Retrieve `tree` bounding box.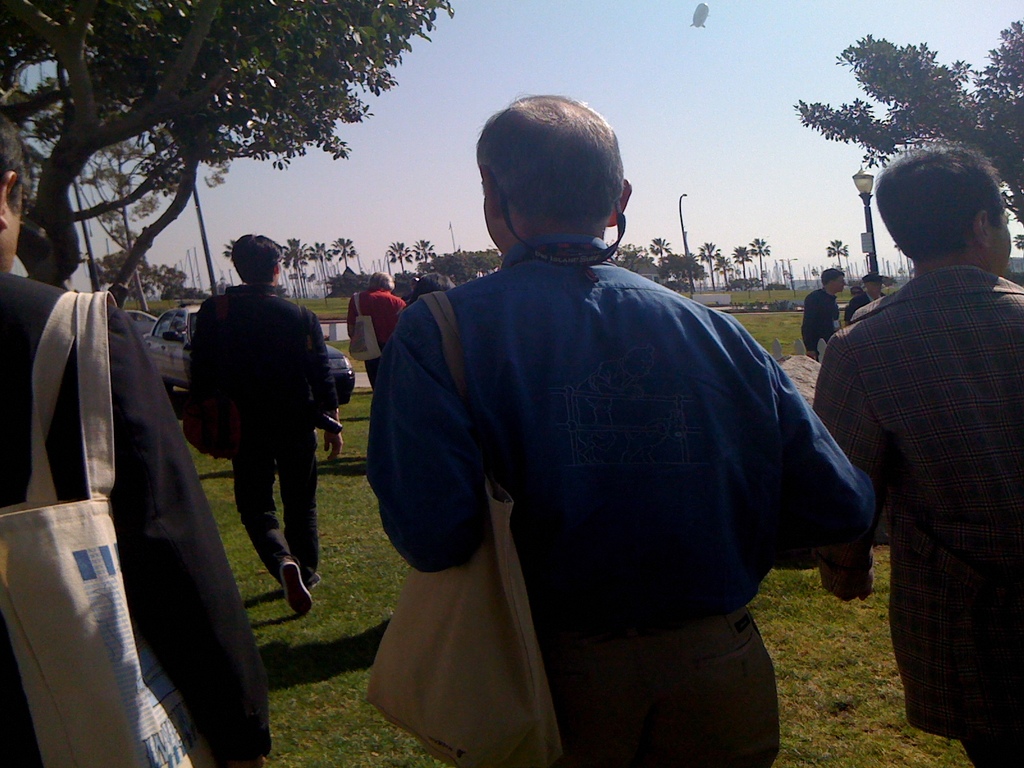
Bounding box: x1=826 y1=241 x2=847 y2=270.
